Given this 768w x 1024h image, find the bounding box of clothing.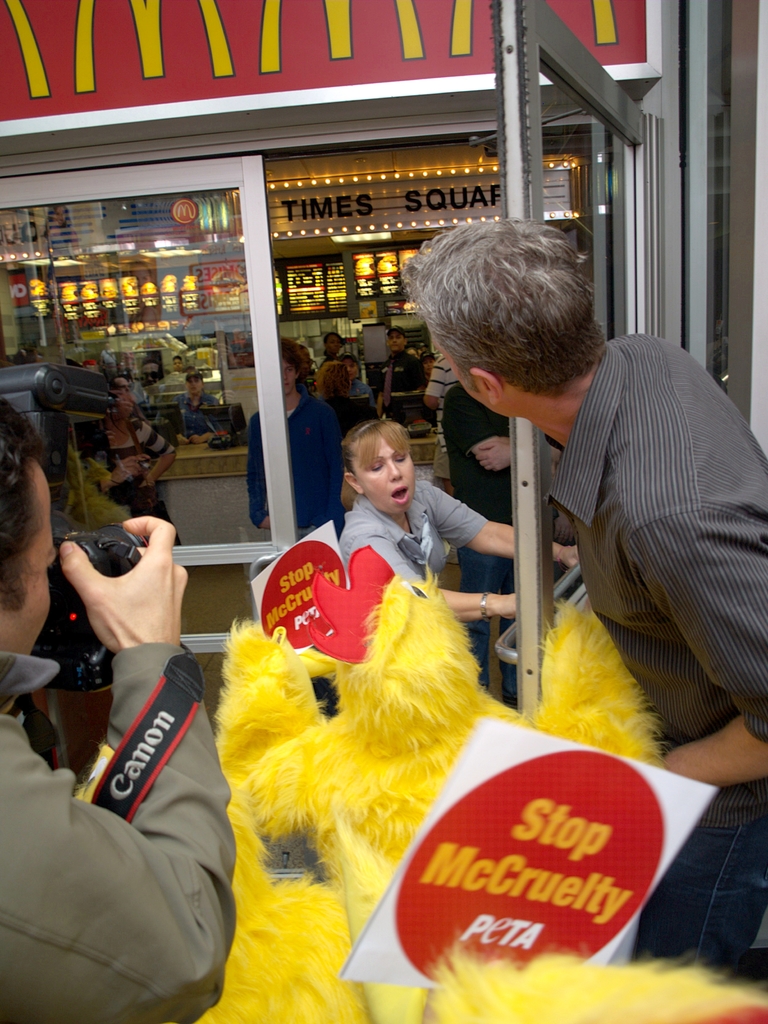
x1=17 y1=514 x2=249 y2=1018.
